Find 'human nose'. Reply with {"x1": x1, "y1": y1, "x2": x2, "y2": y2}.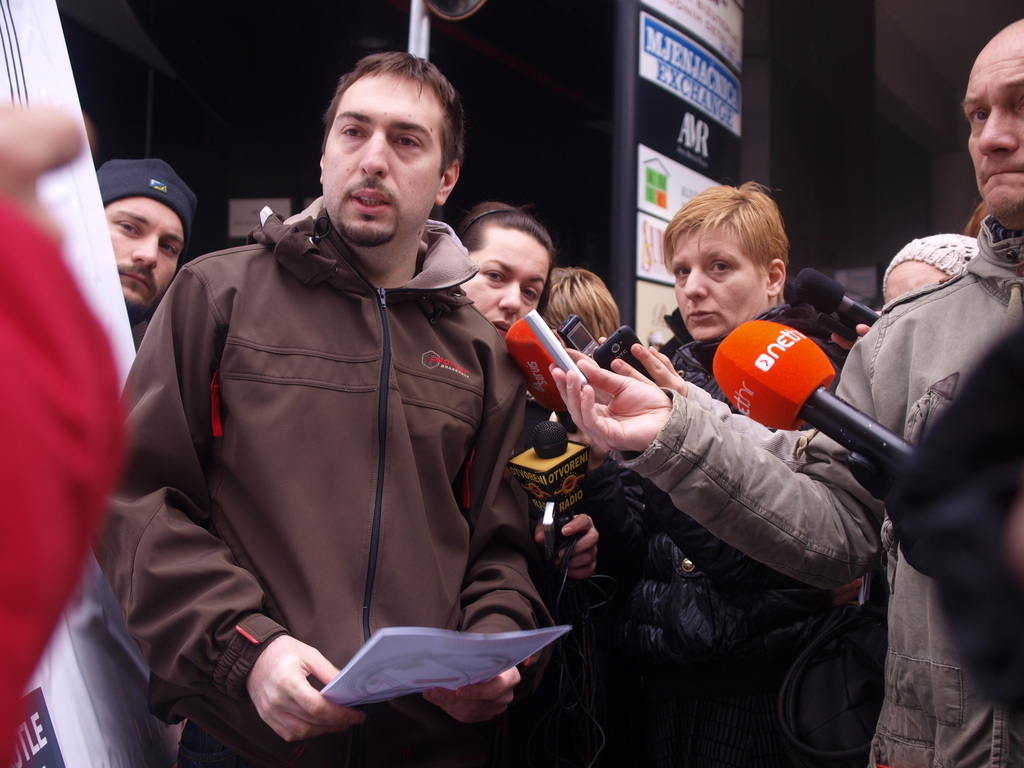
{"x1": 499, "y1": 286, "x2": 517, "y2": 311}.
